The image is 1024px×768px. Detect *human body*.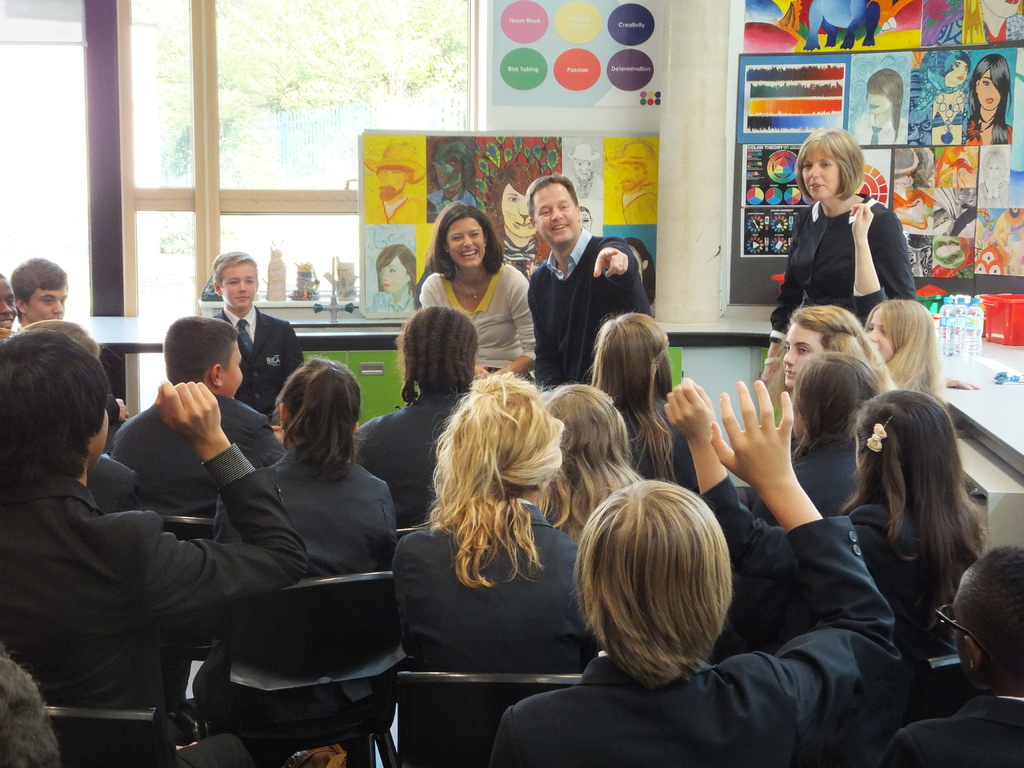
Detection: 753, 181, 918, 383.
